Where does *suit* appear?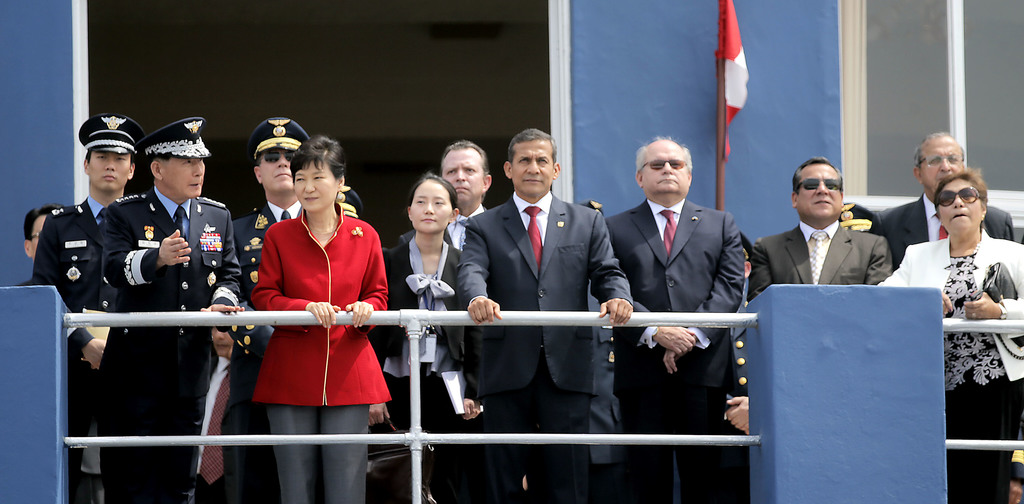
Appears at box(871, 197, 1011, 267).
